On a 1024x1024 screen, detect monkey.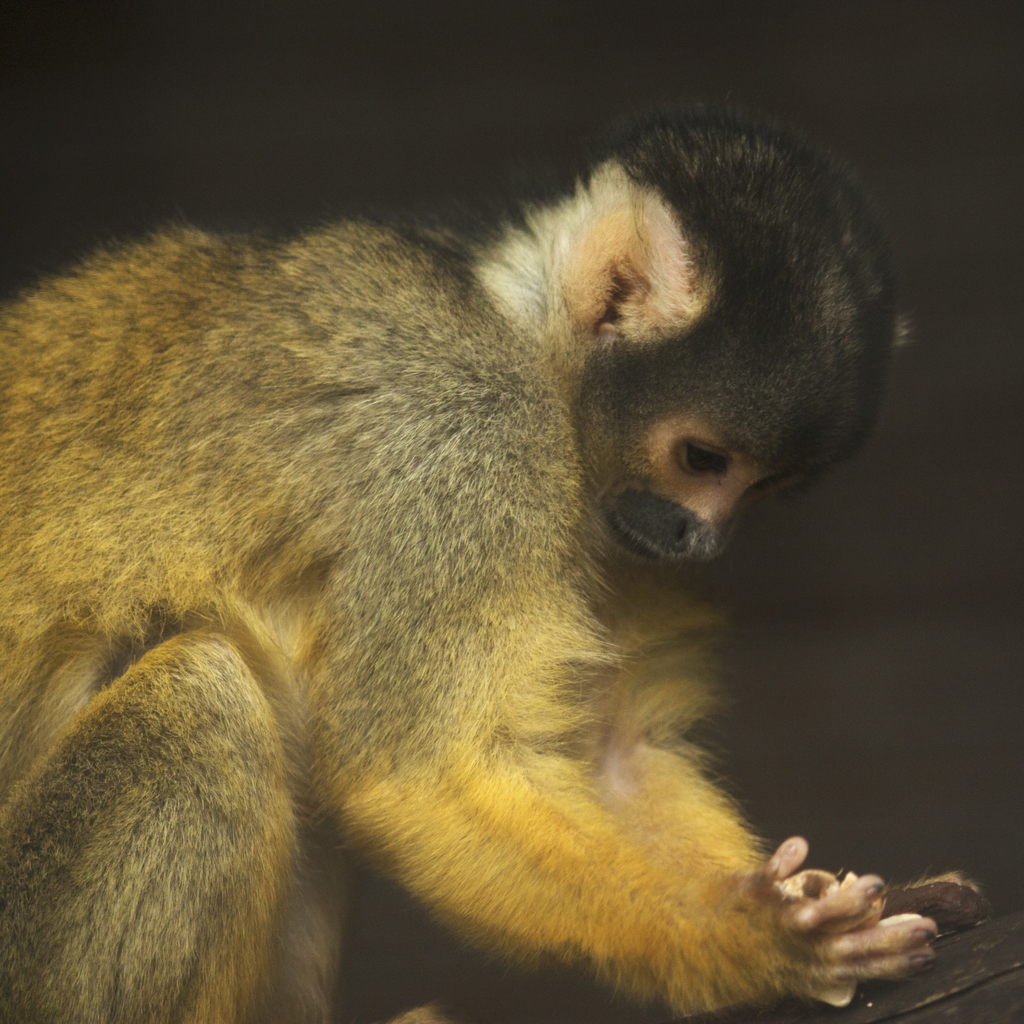
0/99/937/1023.
